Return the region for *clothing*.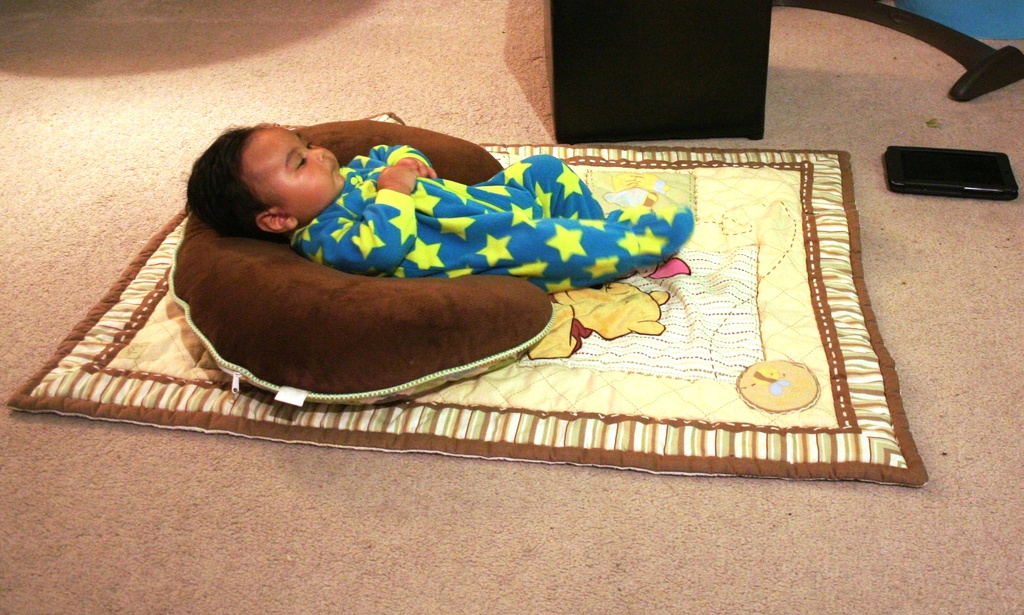
box=[294, 141, 695, 295].
